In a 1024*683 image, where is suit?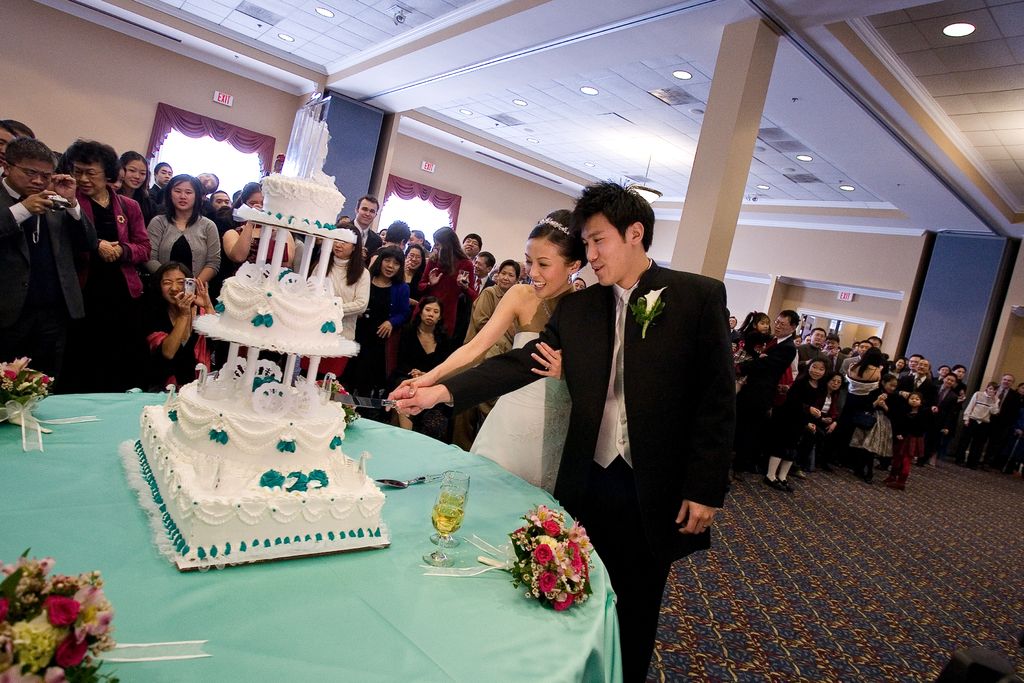
991 387 1023 459.
